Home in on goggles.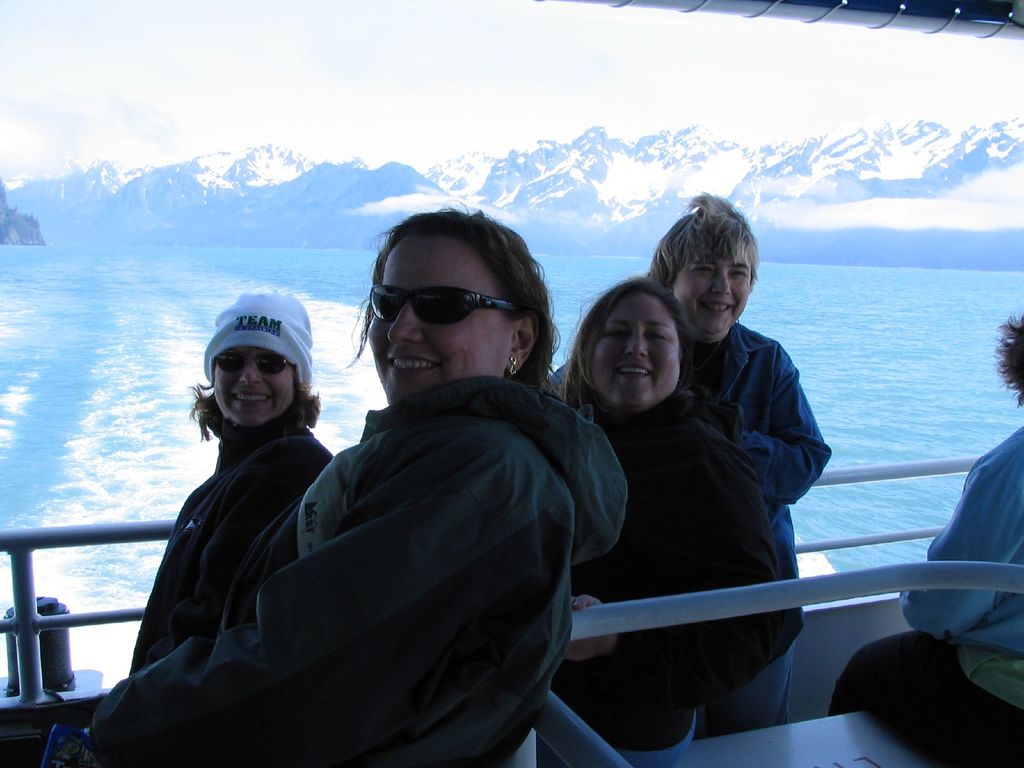
Homed in at 202/355/293/379.
